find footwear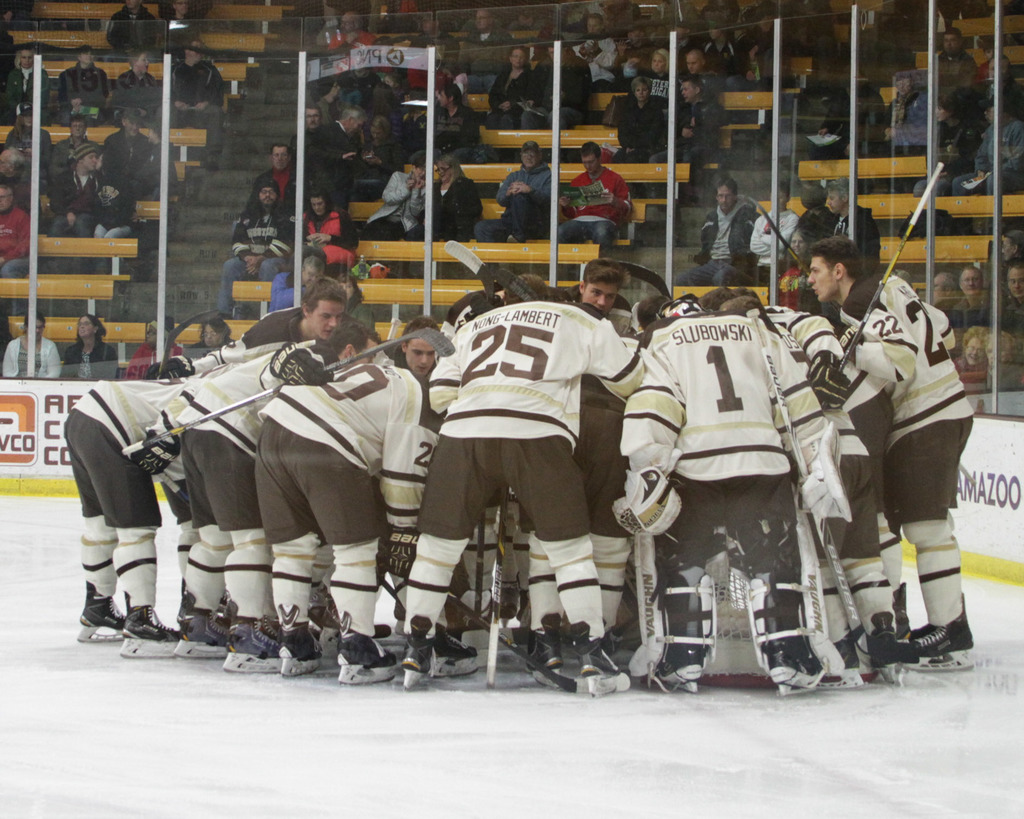
[570, 618, 627, 678]
